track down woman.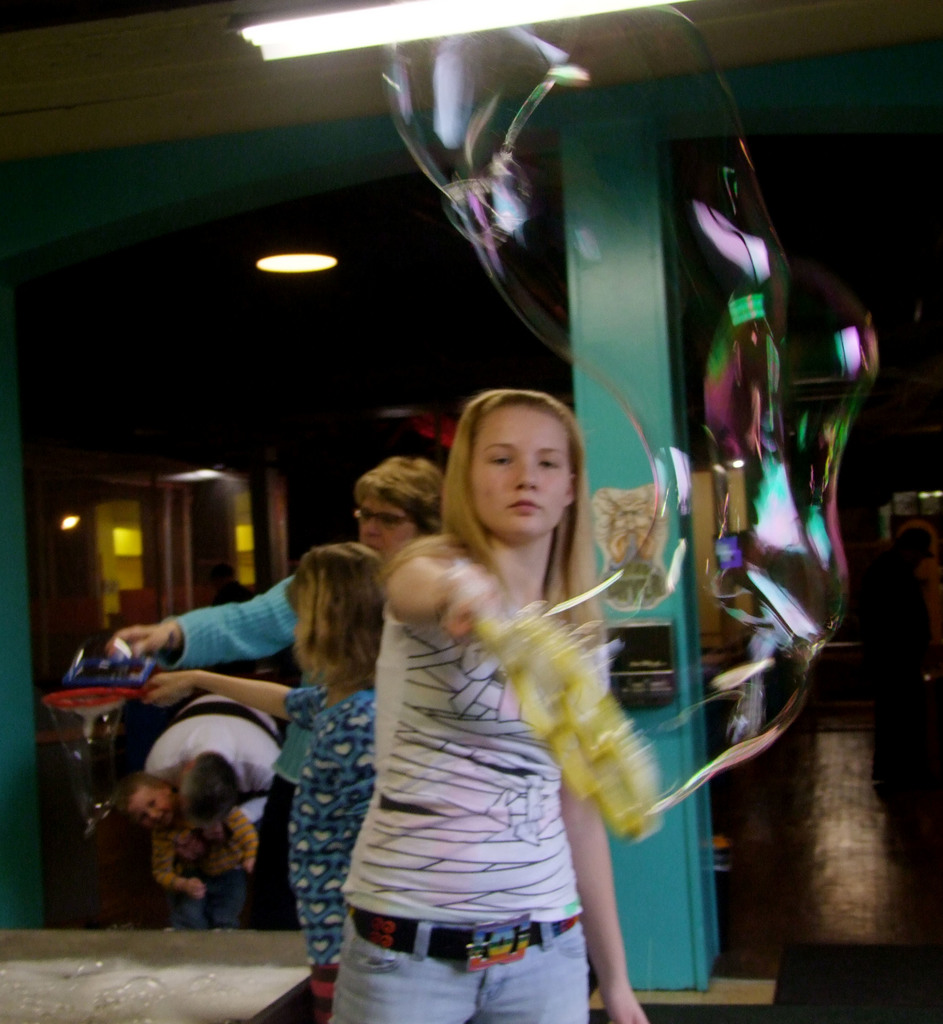
Tracked to (left=327, top=389, right=649, bottom=1023).
